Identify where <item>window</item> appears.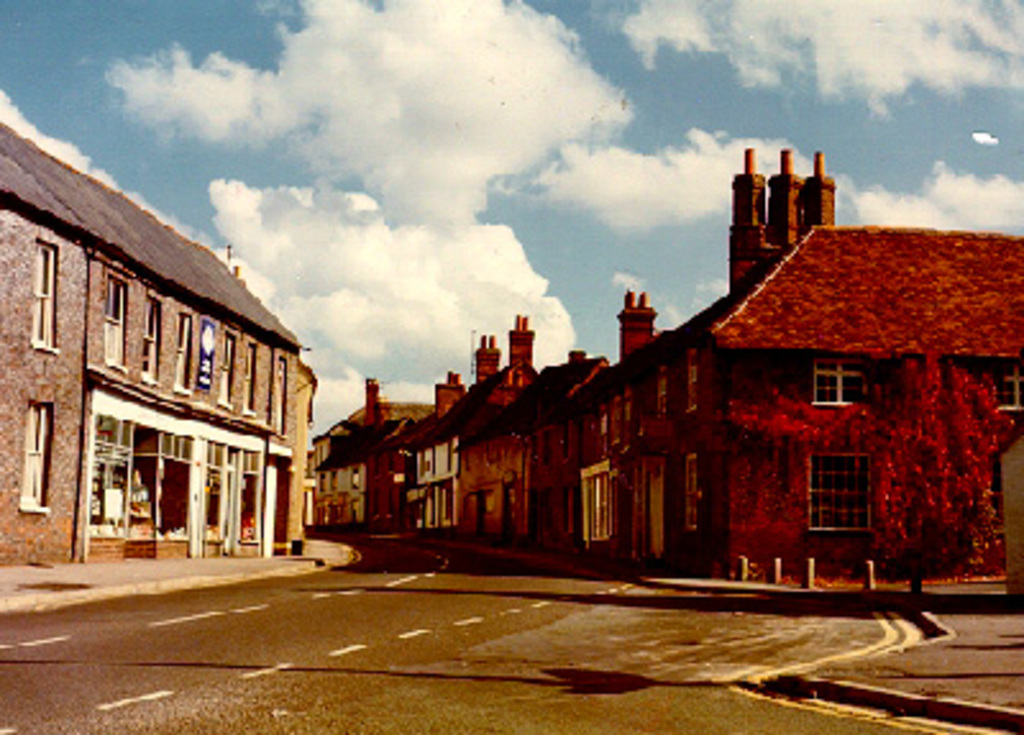
Appears at 26/233/64/351.
